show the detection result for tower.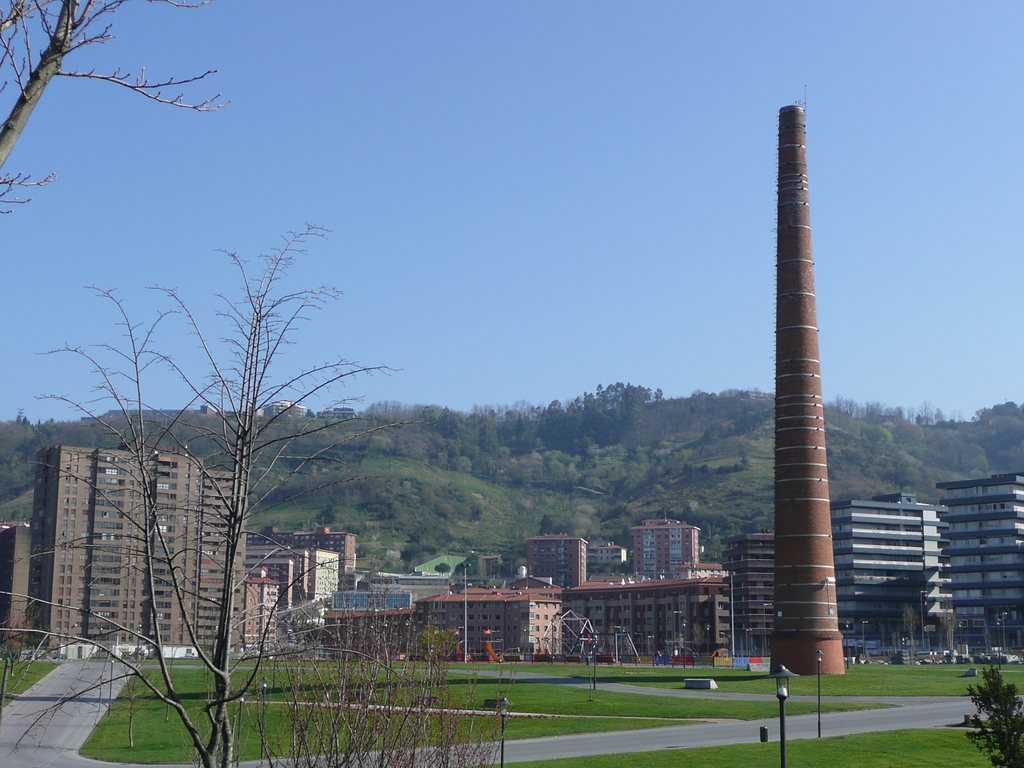
box(846, 486, 942, 640).
